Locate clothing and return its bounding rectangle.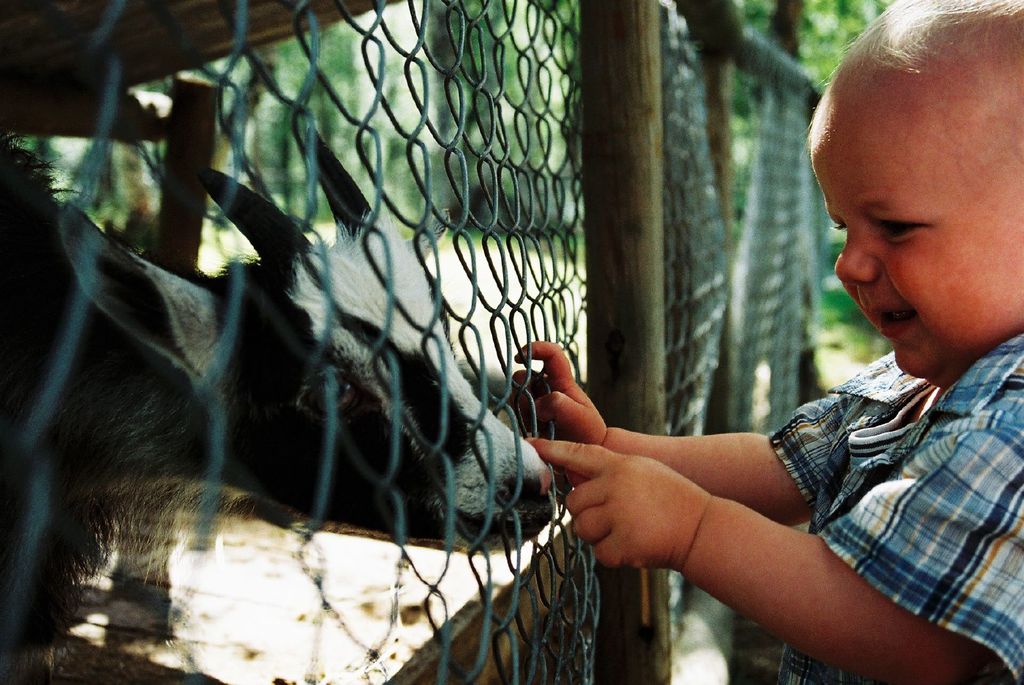
(765, 333, 1020, 684).
